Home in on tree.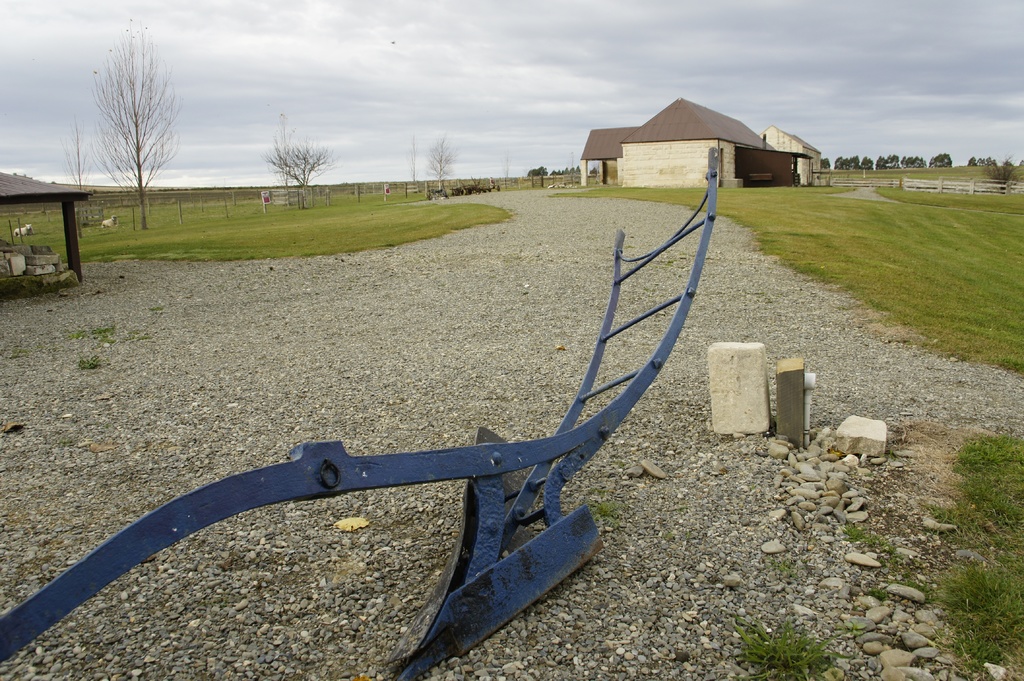
Homed in at x1=426 y1=132 x2=454 y2=204.
